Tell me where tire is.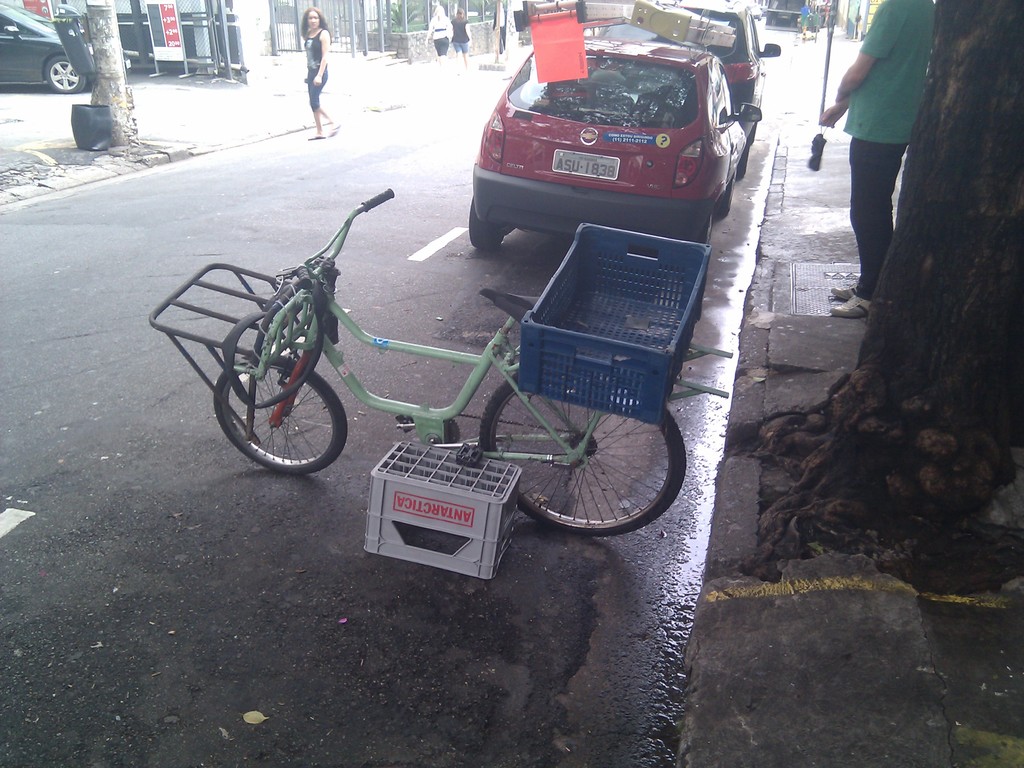
tire is at bbox=[698, 217, 712, 244].
